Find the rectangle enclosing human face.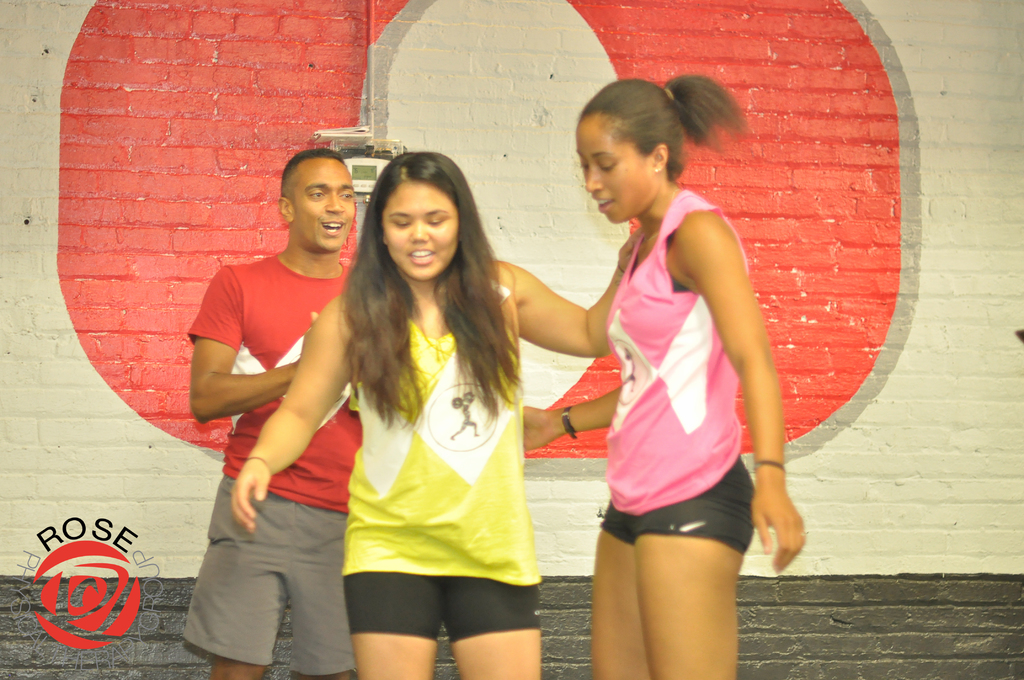
select_region(382, 181, 458, 280).
